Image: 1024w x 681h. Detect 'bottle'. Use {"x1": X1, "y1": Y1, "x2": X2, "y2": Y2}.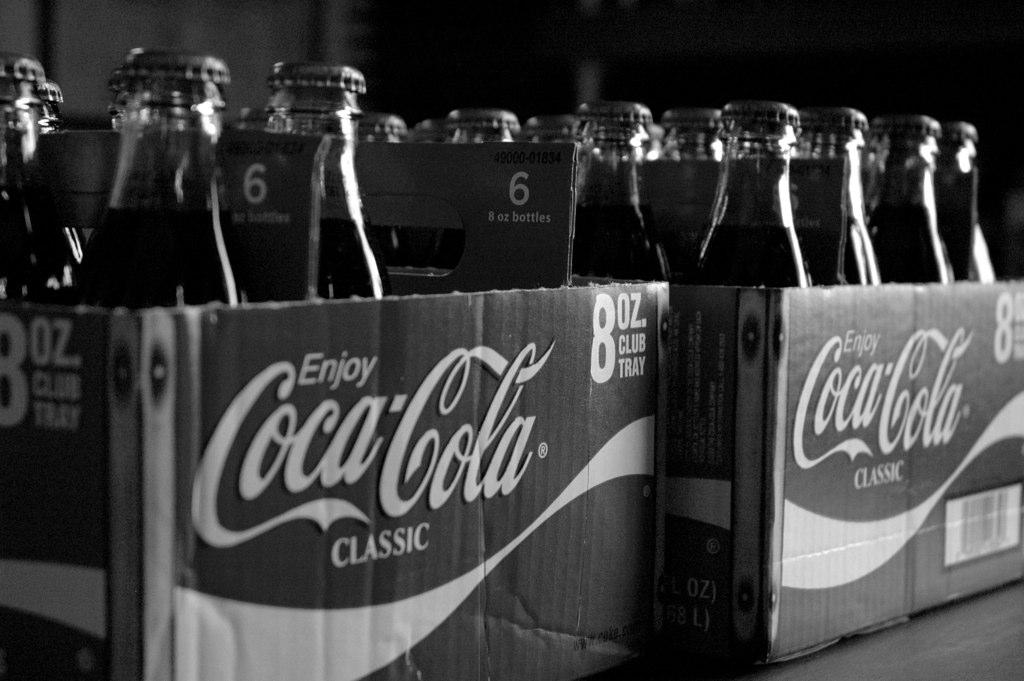
{"x1": 75, "y1": 49, "x2": 232, "y2": 315}.
